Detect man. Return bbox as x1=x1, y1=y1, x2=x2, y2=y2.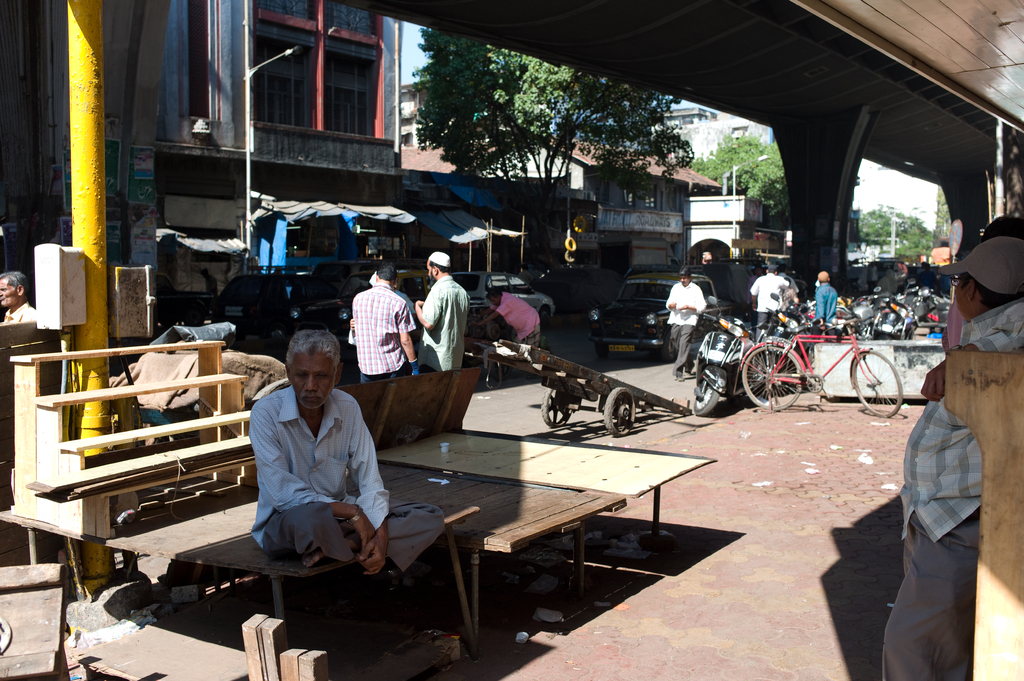
x1=353, y1=266, x2=422, y2=389.
